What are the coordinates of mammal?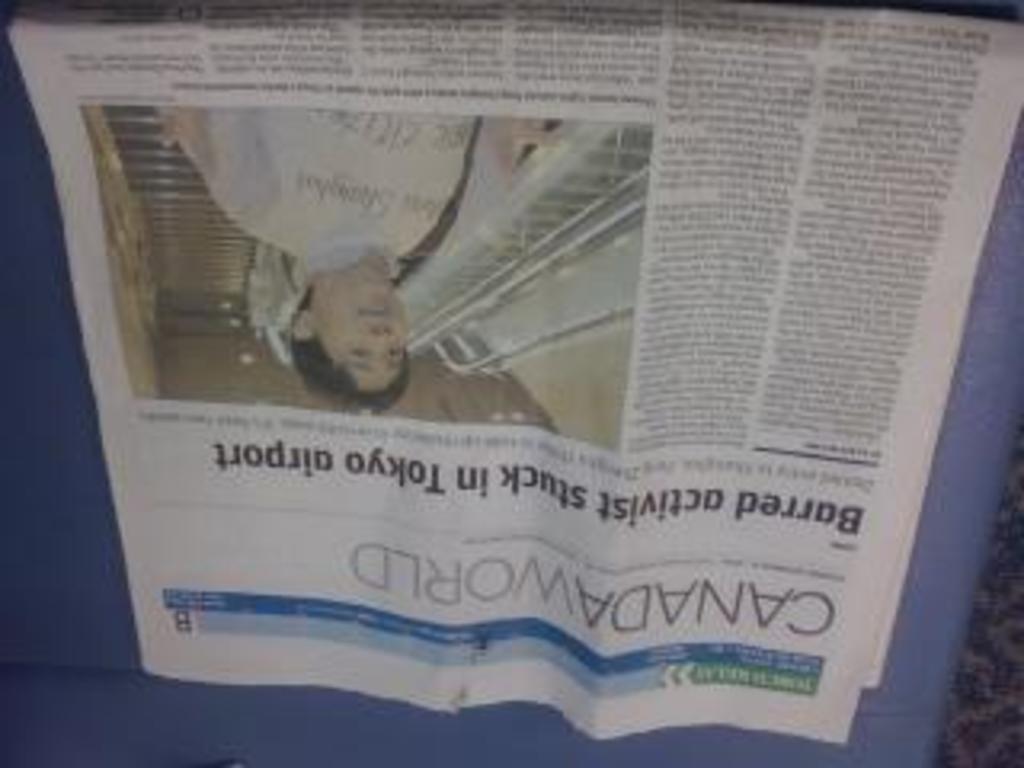
{"left": 154, "top": 99, "right": 547, "bottom": 416}.
